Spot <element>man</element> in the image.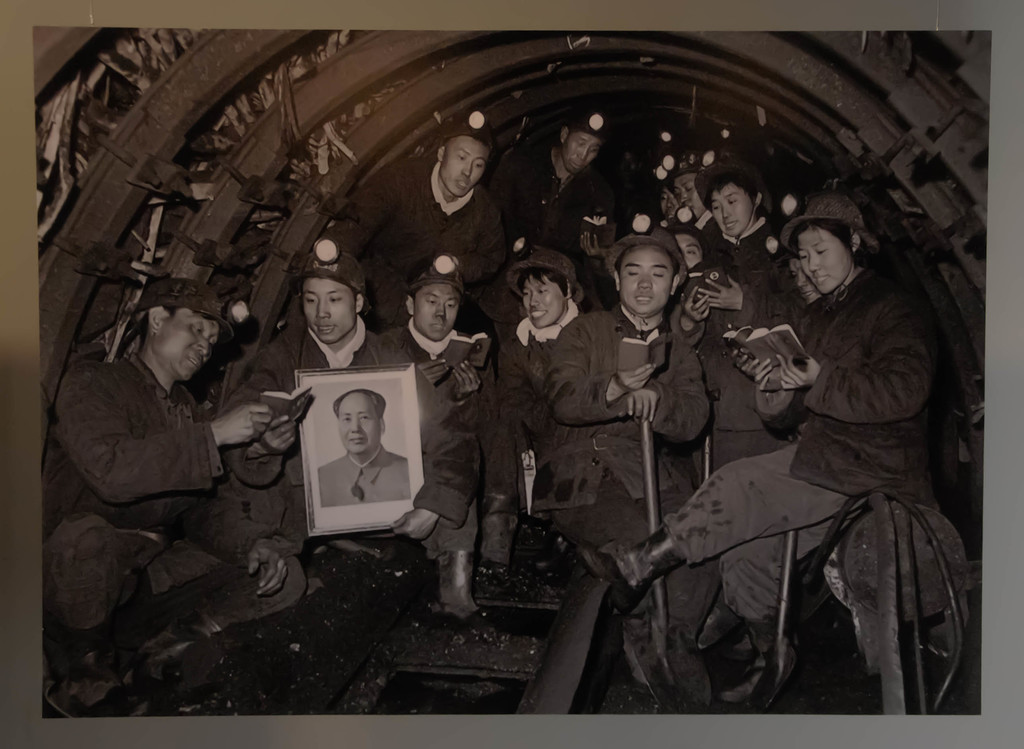
<element>man</element> found at {"left": 216, "top": 232, "right": 450, "bottom": 553}.
